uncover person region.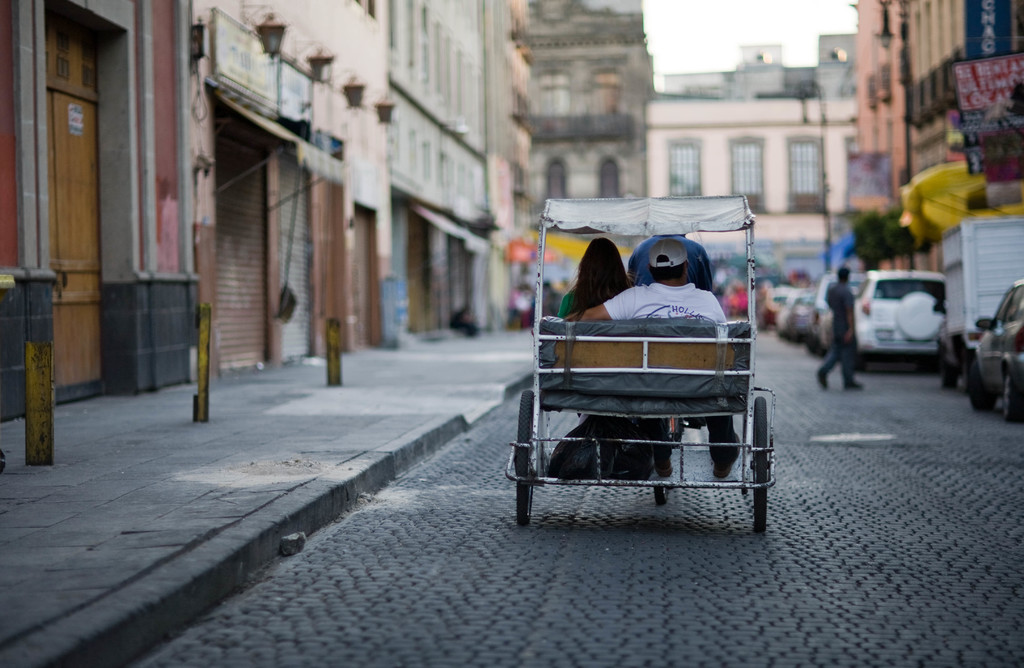
Uncovered: (624, 232, 725, 295).
